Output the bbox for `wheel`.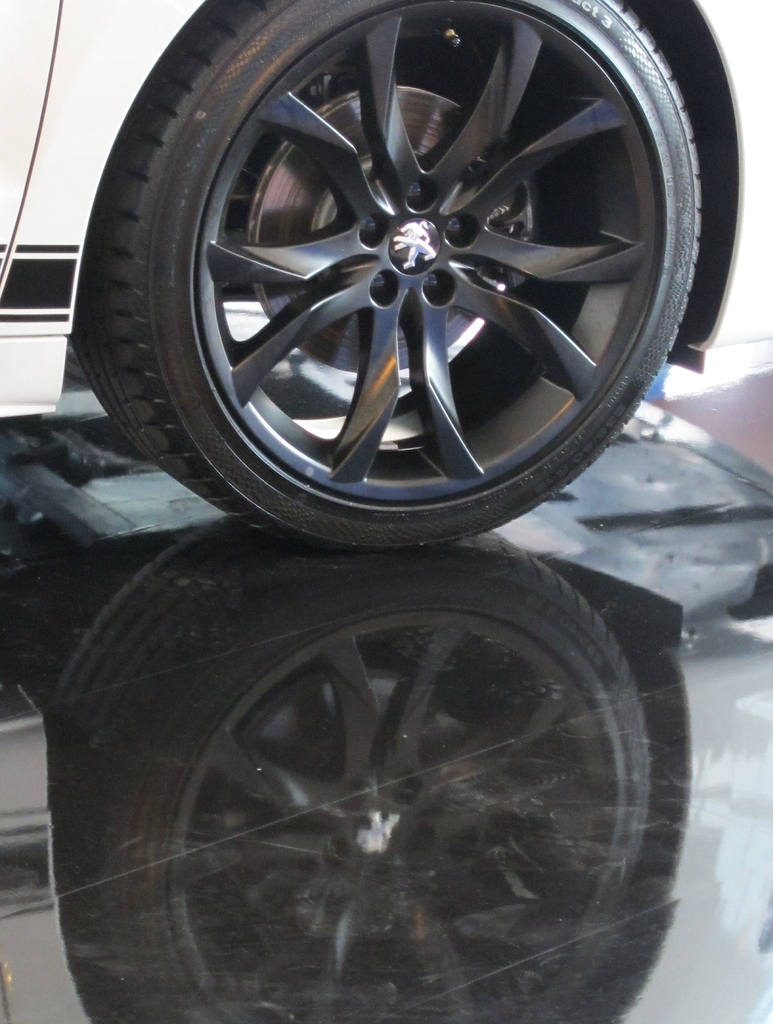
left=72, top=0, right=706, bottom=543.
